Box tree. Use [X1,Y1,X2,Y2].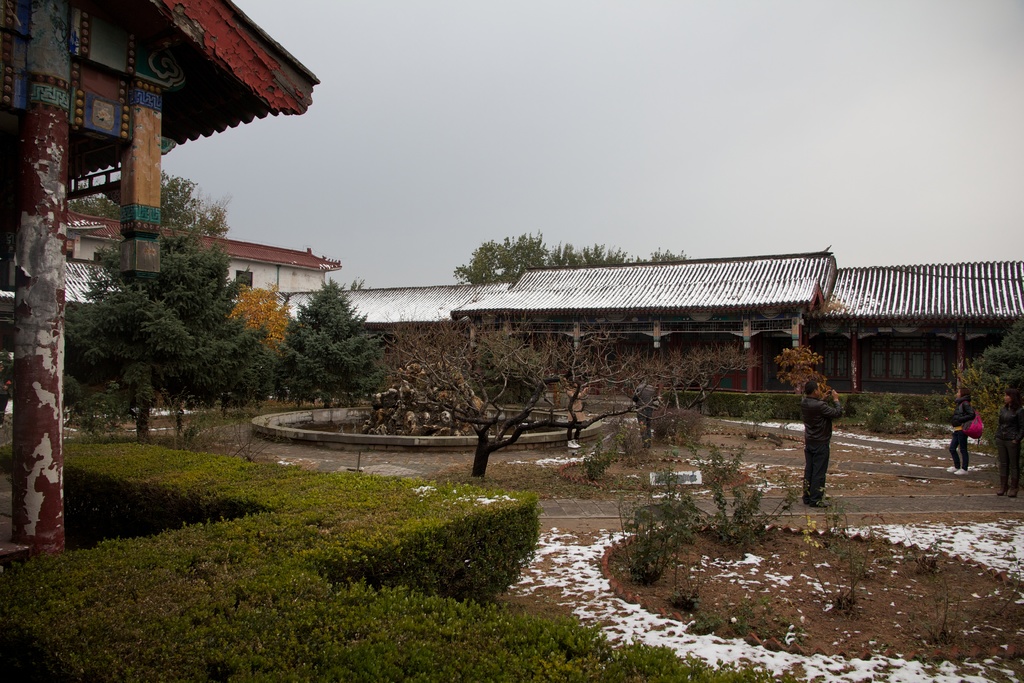
[63,220,282,445].
